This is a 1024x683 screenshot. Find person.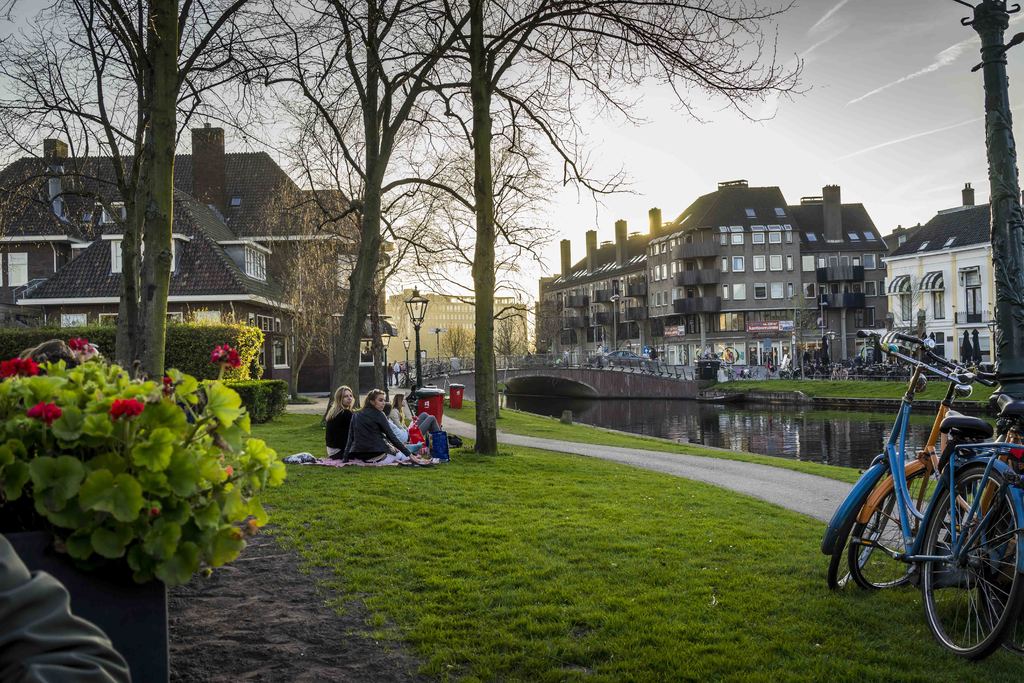
Bounding box: select_region(328, 386, 358, 466).
